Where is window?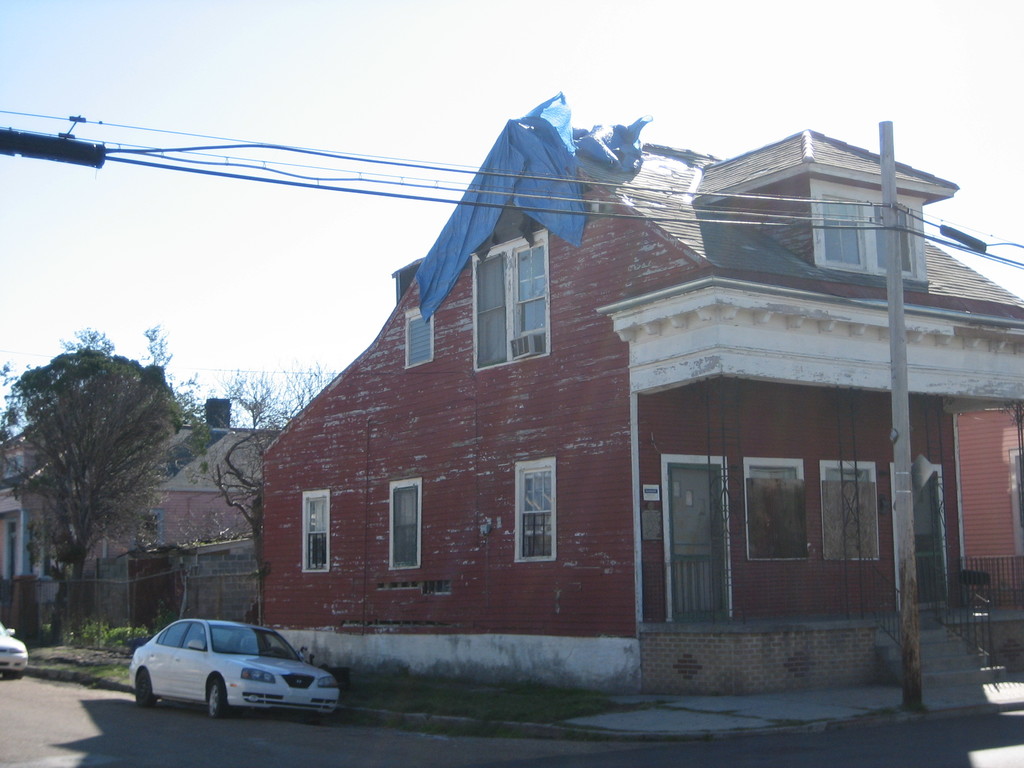
locate(826, 200, 868, 267).
